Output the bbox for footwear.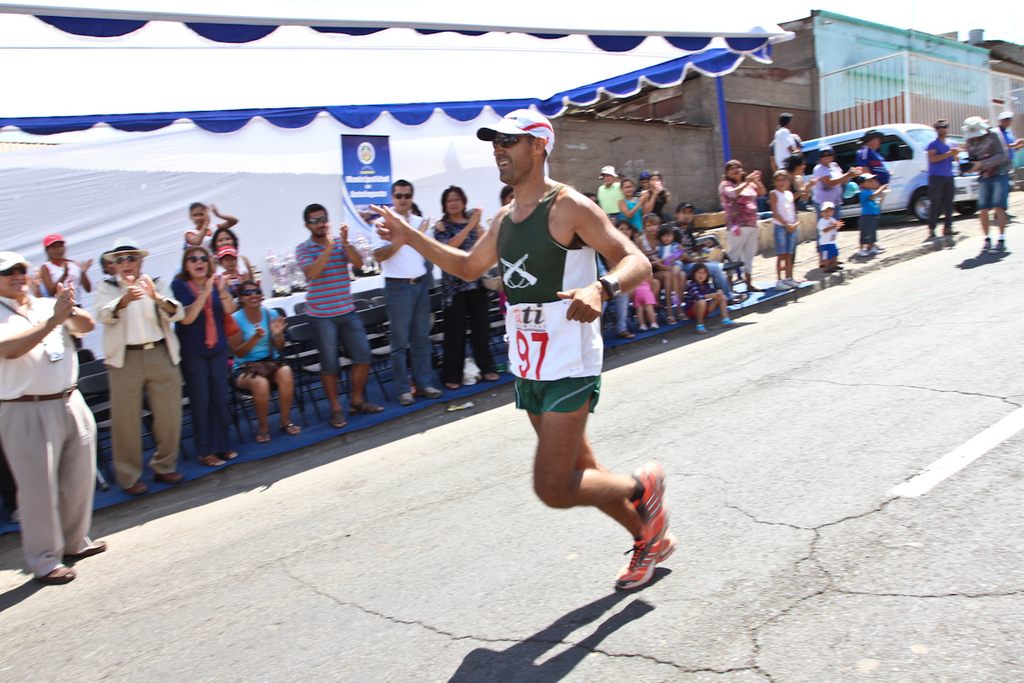
329 408 349 429.
